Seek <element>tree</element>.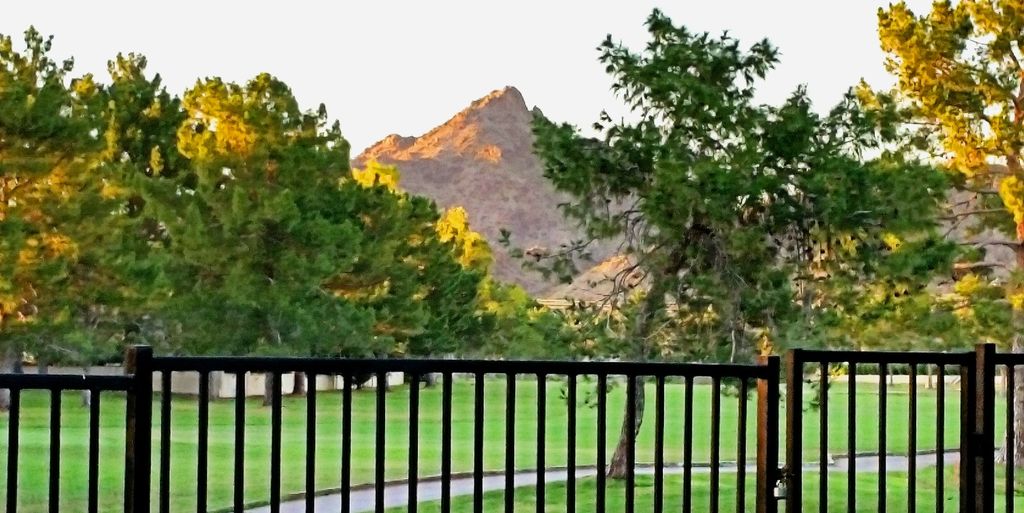
select_region(492, 8, 1018, 484).
